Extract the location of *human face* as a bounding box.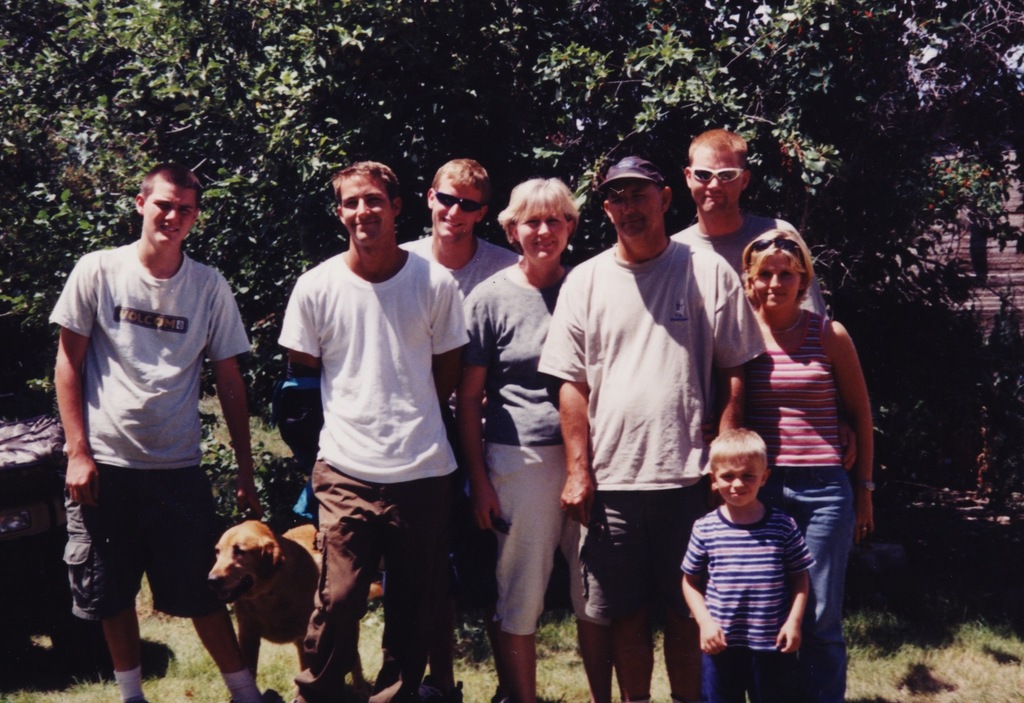
x1=684, y1=141, x2=735, y2=220.
